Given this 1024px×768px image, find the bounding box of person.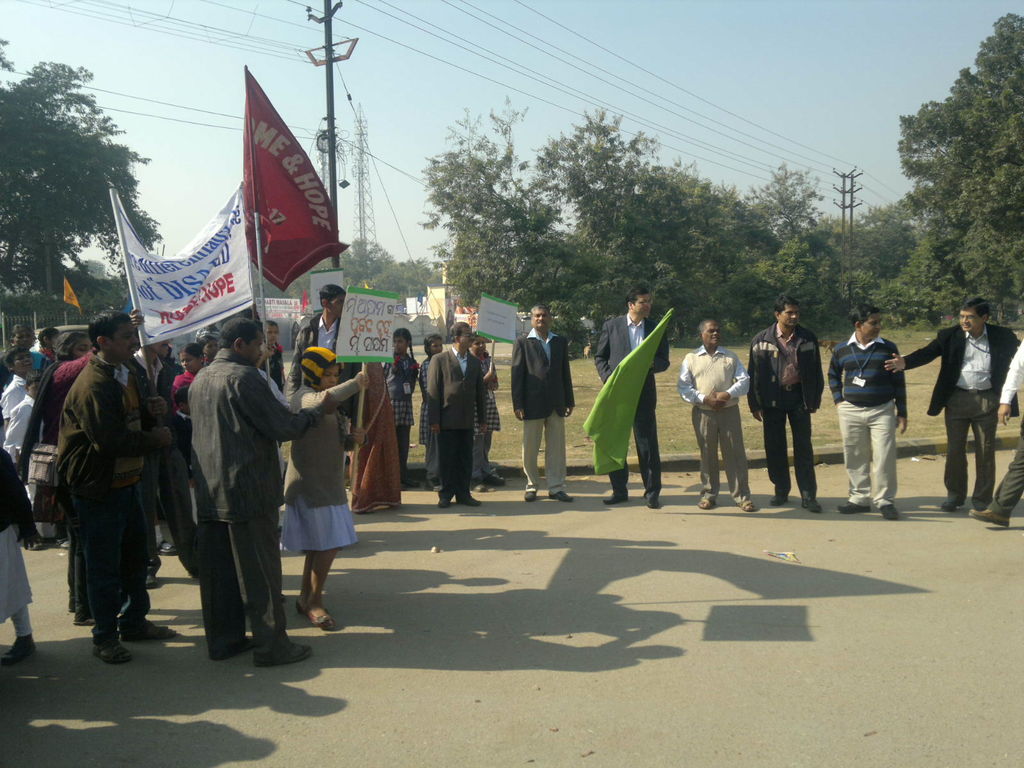
<box>380,323,416,484</box>.
